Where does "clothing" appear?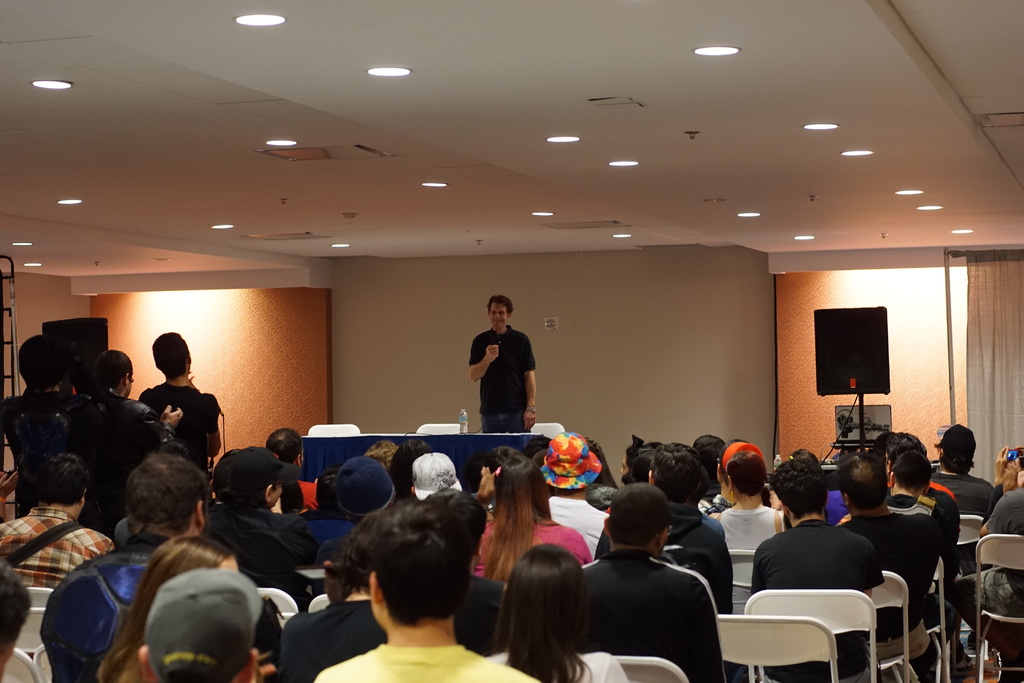
Appears at <box>753,520,894,682</box>.
